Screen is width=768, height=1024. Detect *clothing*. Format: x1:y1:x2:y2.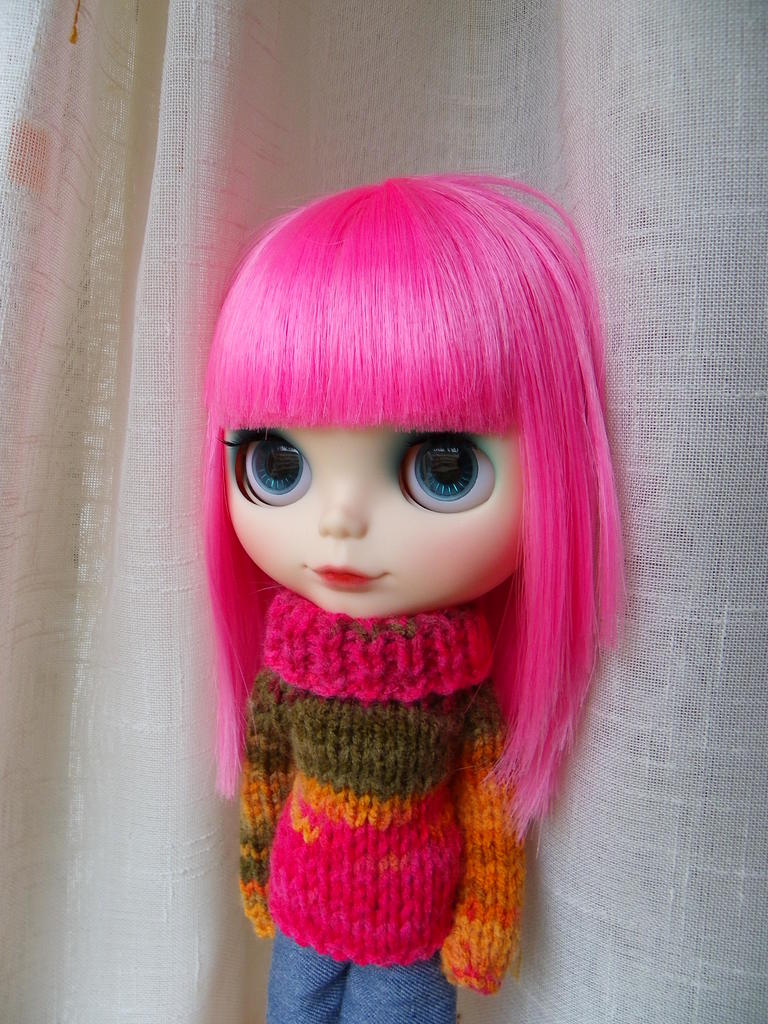
244:589:521:1023.
